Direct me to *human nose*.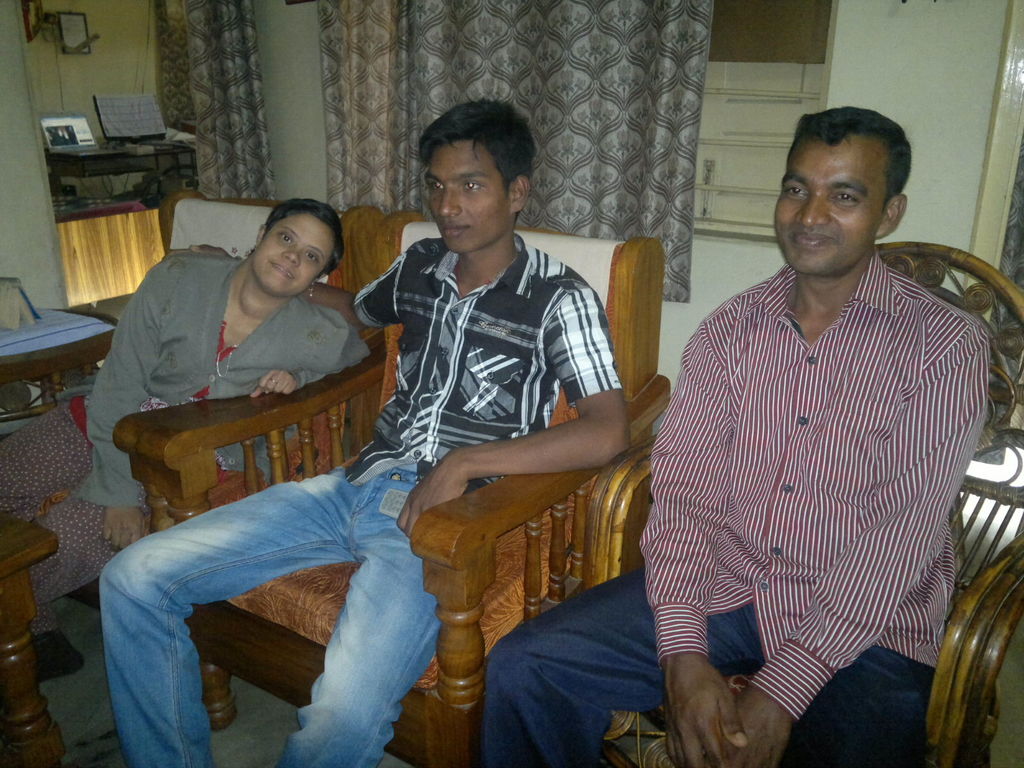
Direction: bbox=(790, 194, 831, 230).
